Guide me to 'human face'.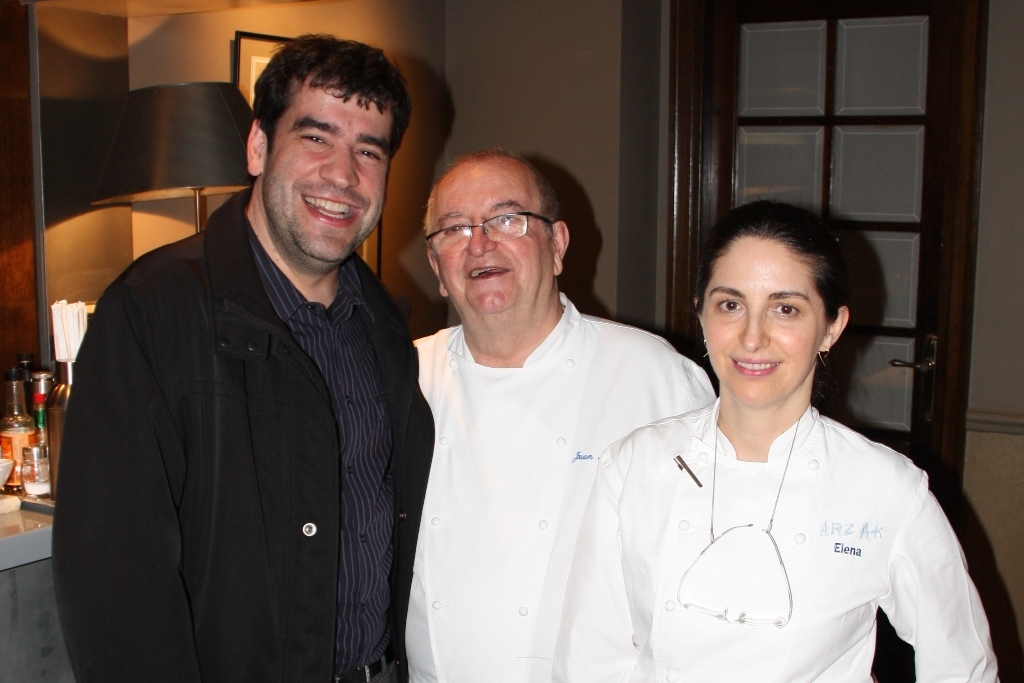
Guidance: [x1=698, y1=246, x2=813, y2=401].
